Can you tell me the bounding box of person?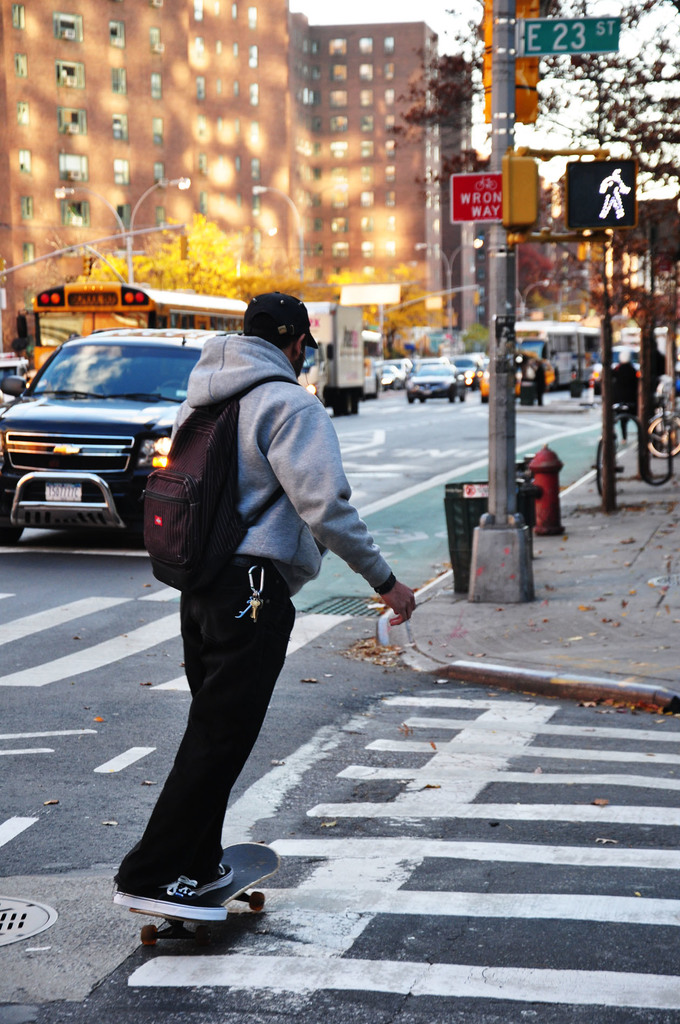
box(106, 263, 370, 938).
